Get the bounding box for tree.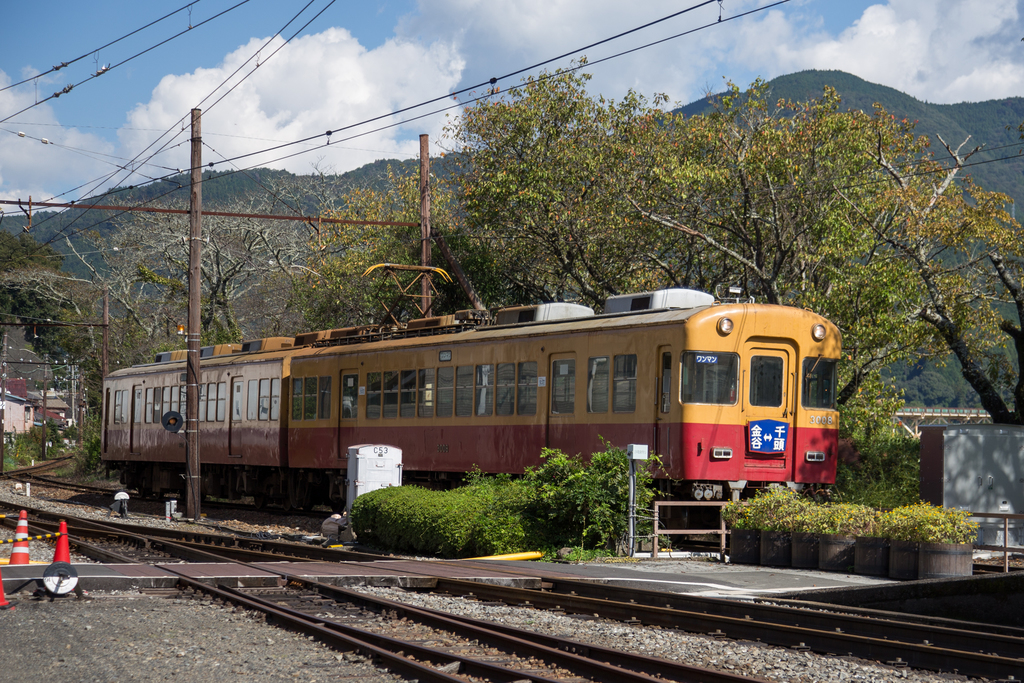
bbox=[438, 54, 703, 281].
